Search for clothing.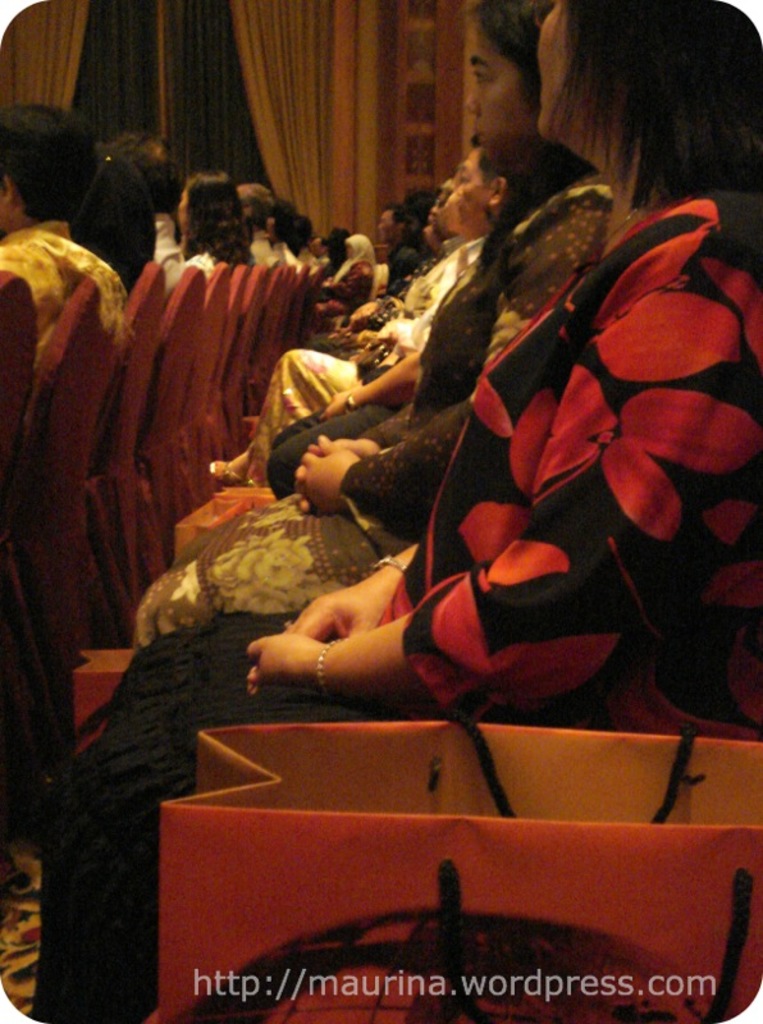
Found at [left=0, top=215, right=132, bottom=364].
